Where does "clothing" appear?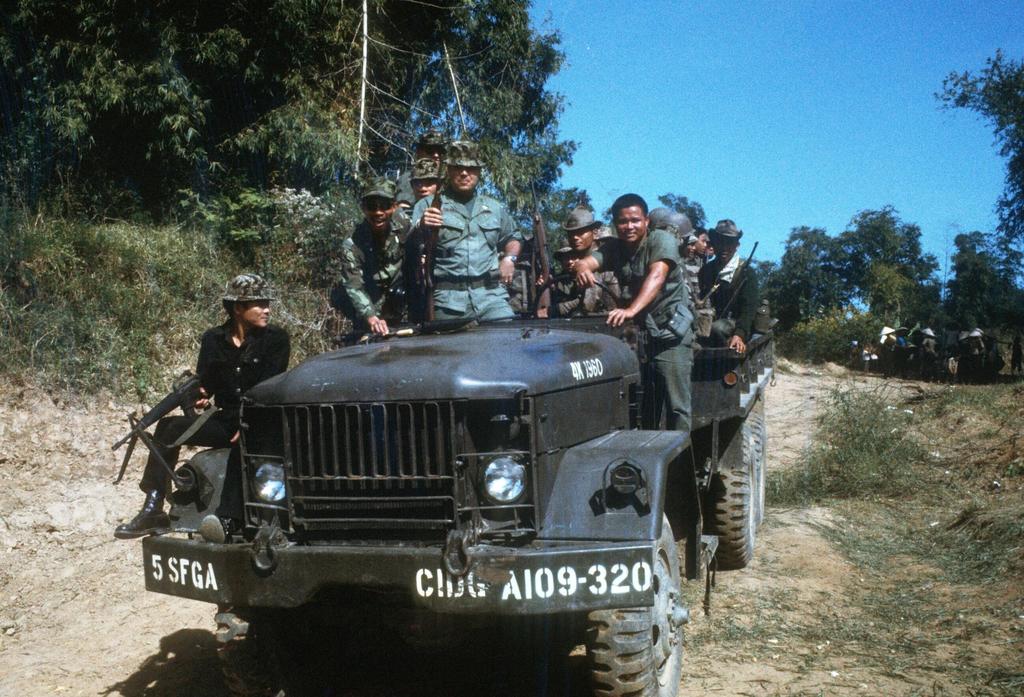
Appears at 406:188:536:323.
